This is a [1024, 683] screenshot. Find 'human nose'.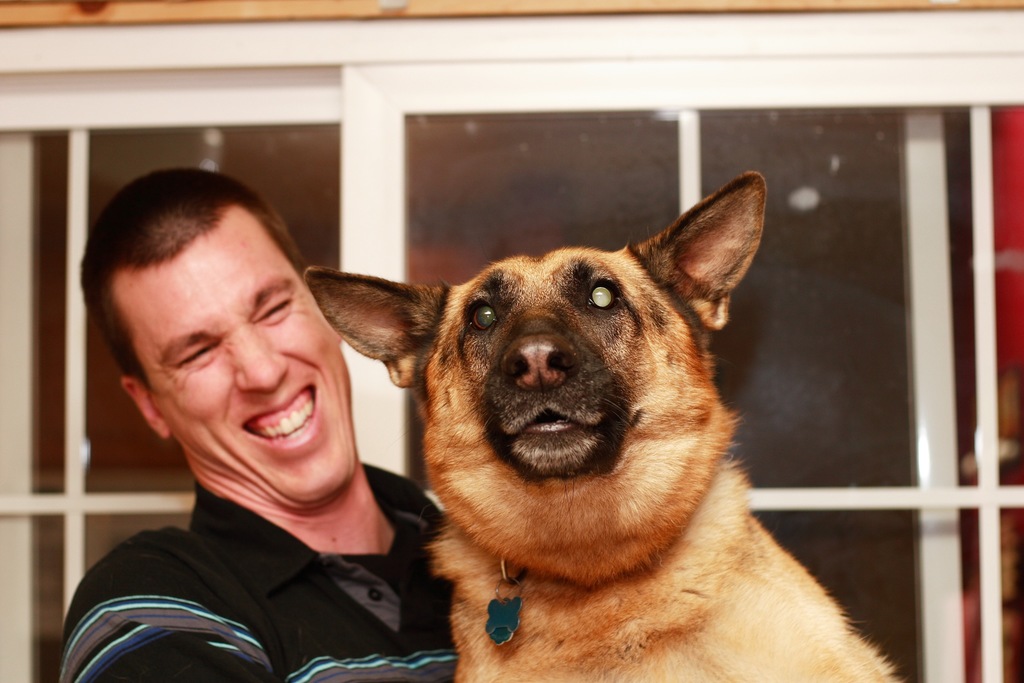
Bounding box: bbox=[232, 323, 286, 394].
